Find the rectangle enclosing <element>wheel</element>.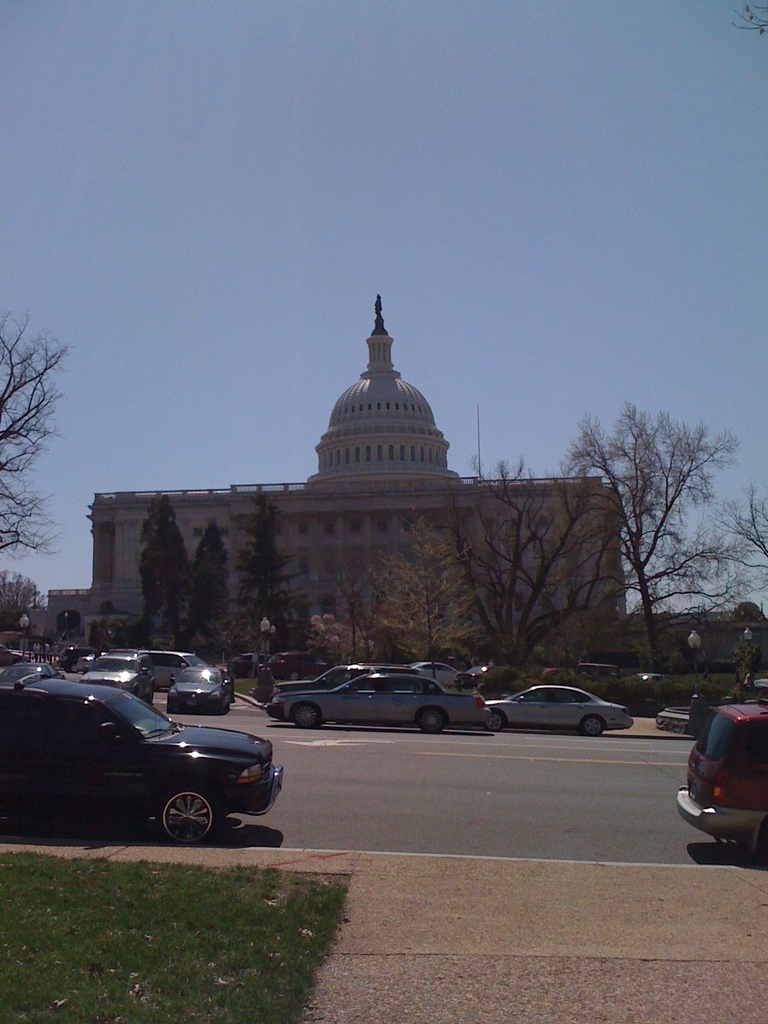
580,713,604,734.
